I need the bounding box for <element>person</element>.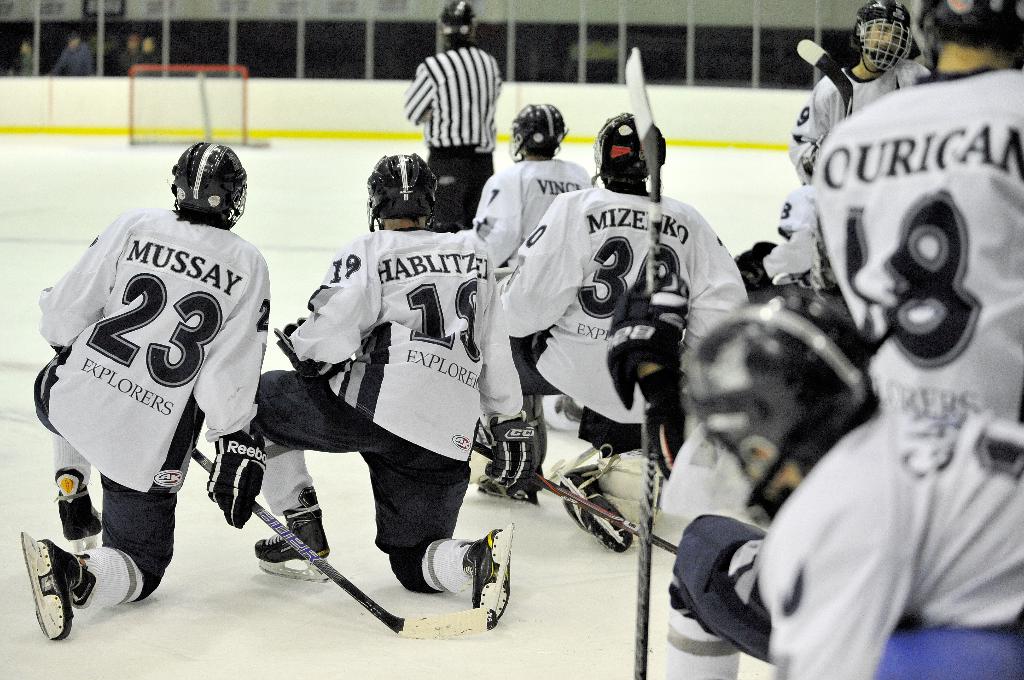
Here it is: x1=393, y1=0, x2=510, y2=231.
